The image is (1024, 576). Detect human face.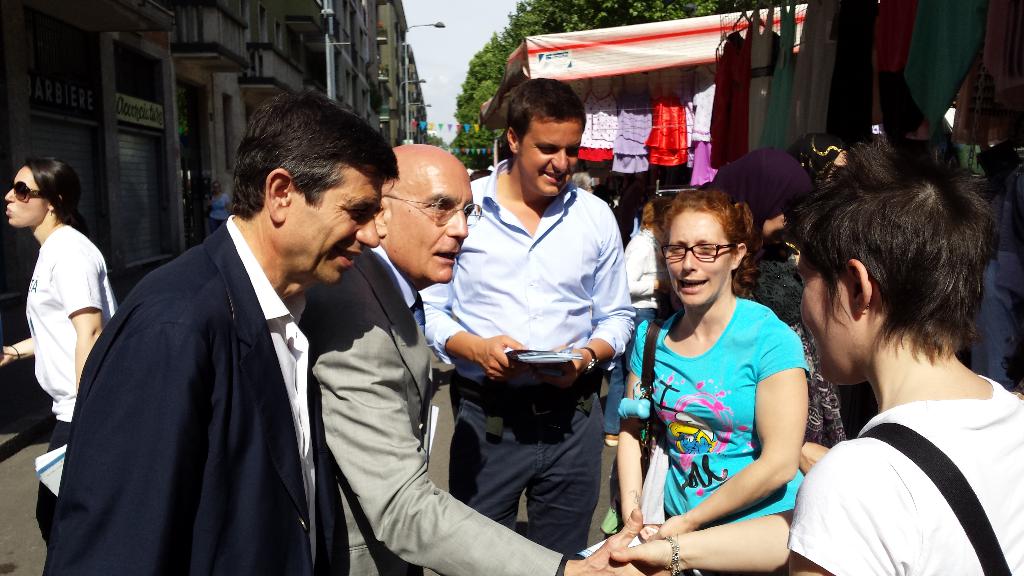
Detection: box=[4, 168, 43, 228].
